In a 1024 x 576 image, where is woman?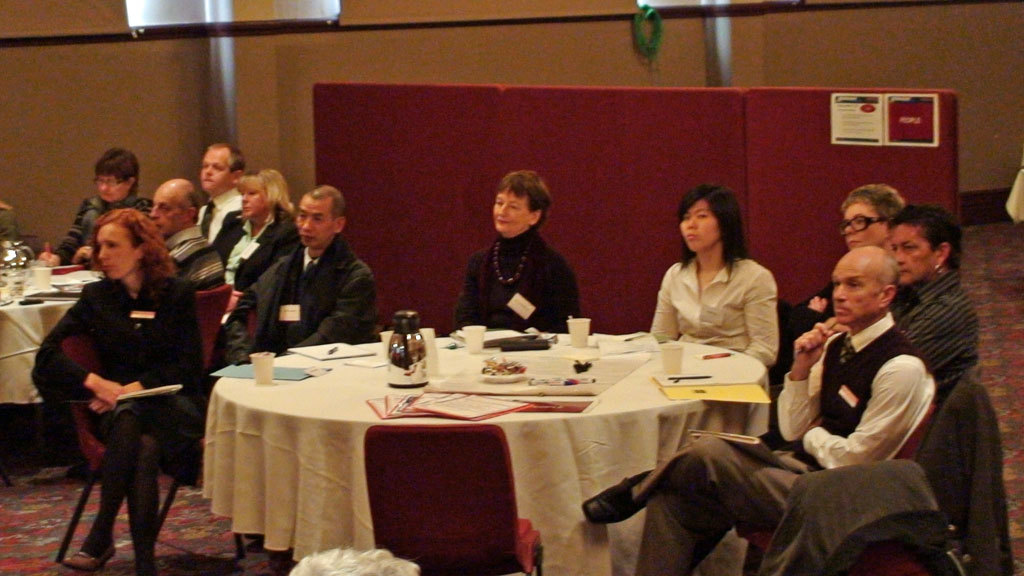
(left=30, top=205, right=211, bottom=575).
